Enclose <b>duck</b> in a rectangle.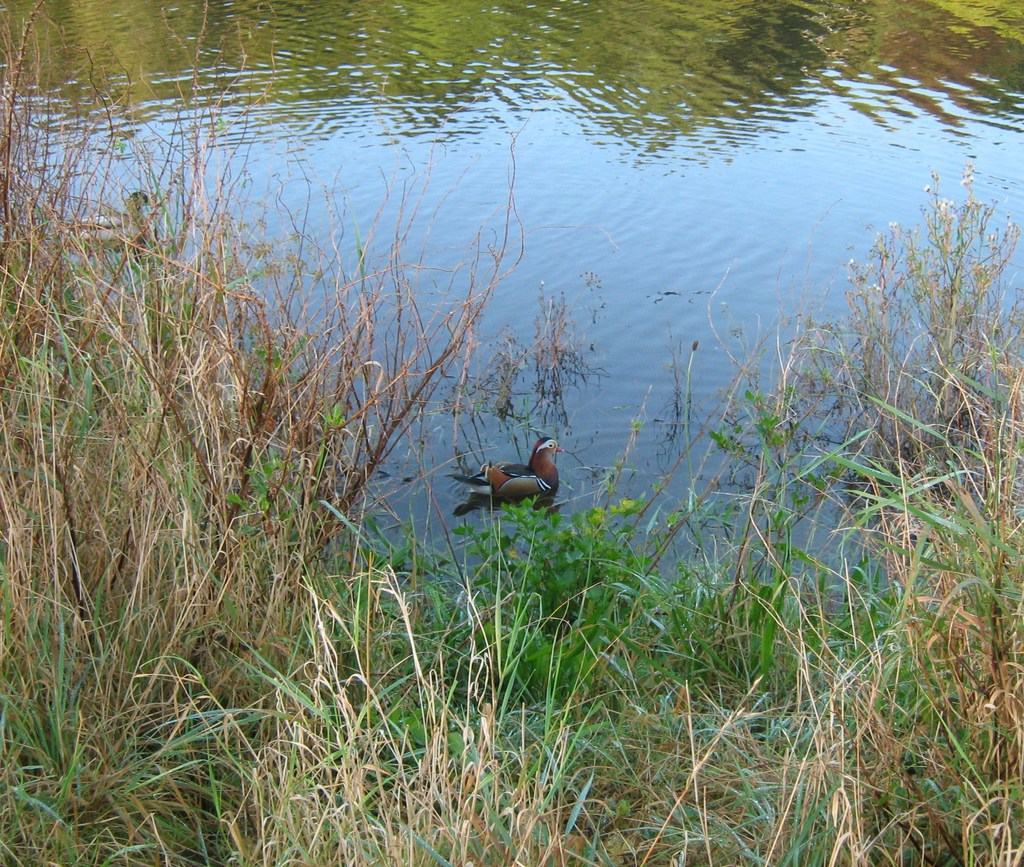
458,437,572,520.
